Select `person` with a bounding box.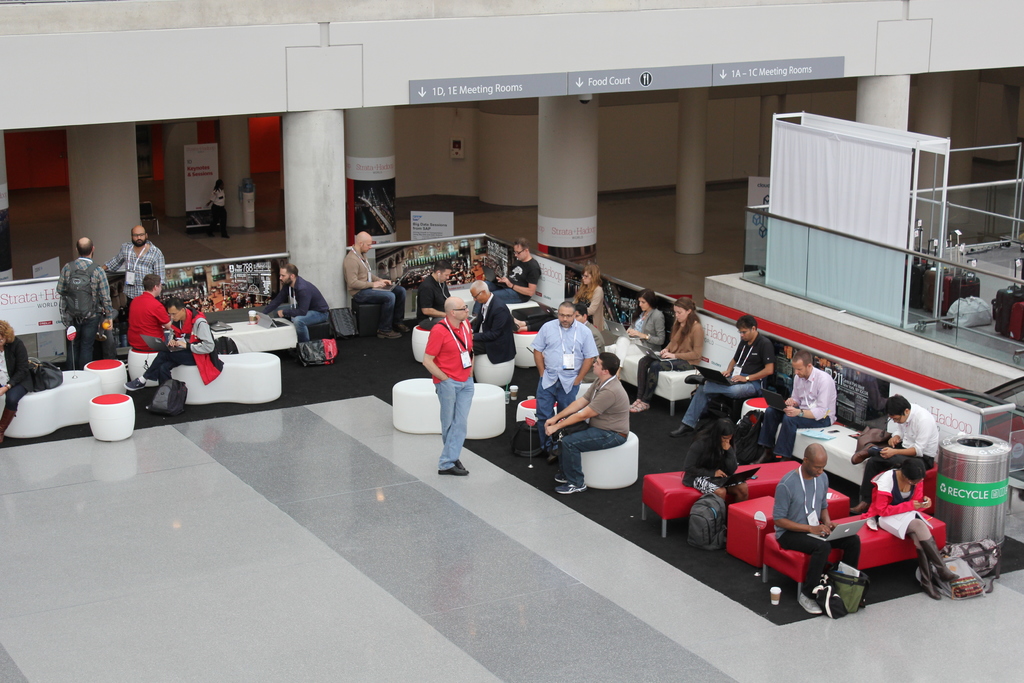
(564,267,610,336).
